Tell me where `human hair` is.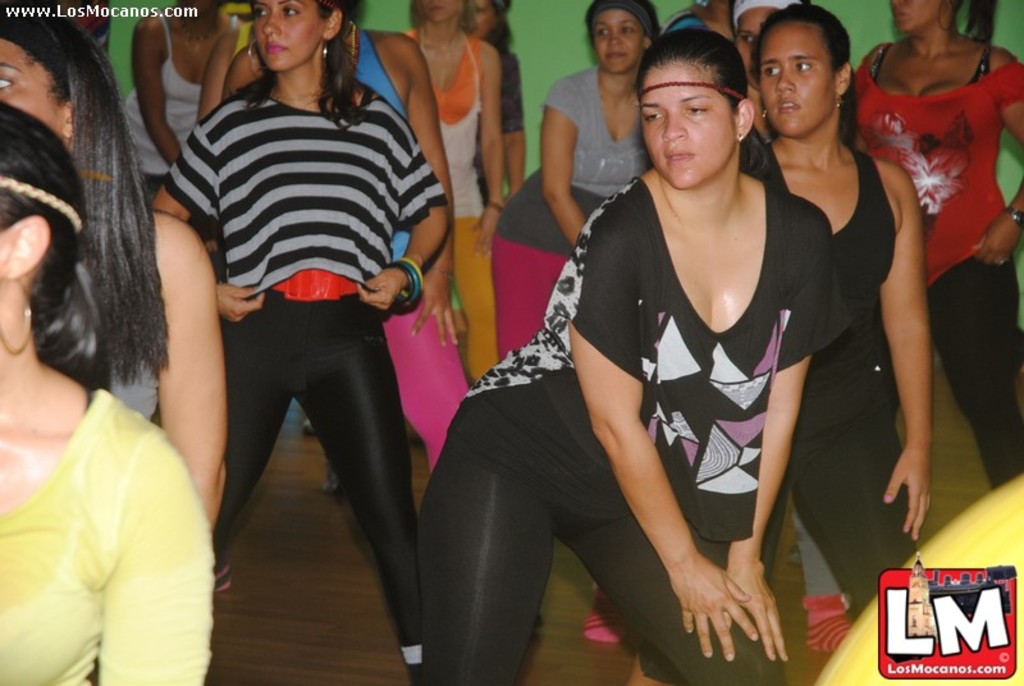
`human hair` is at [left=938, top=0, right=998, bottom=47].
